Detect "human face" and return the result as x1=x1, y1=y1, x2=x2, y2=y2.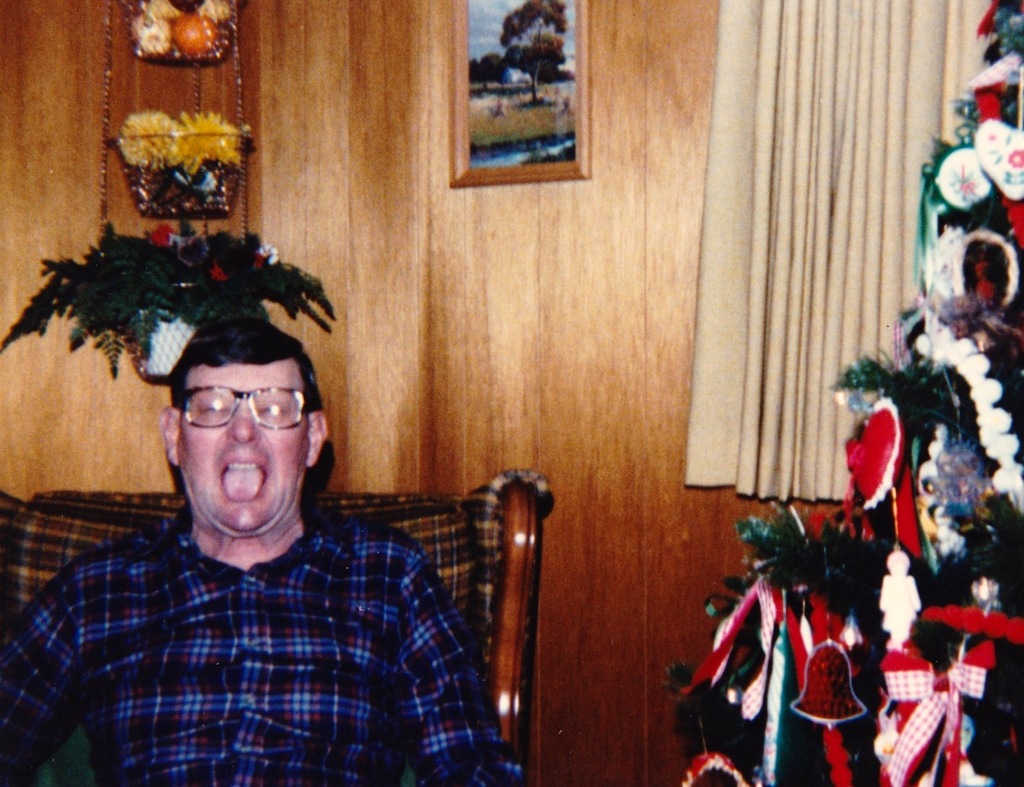
x1=178, y1=369, x2=309, y2=535.
